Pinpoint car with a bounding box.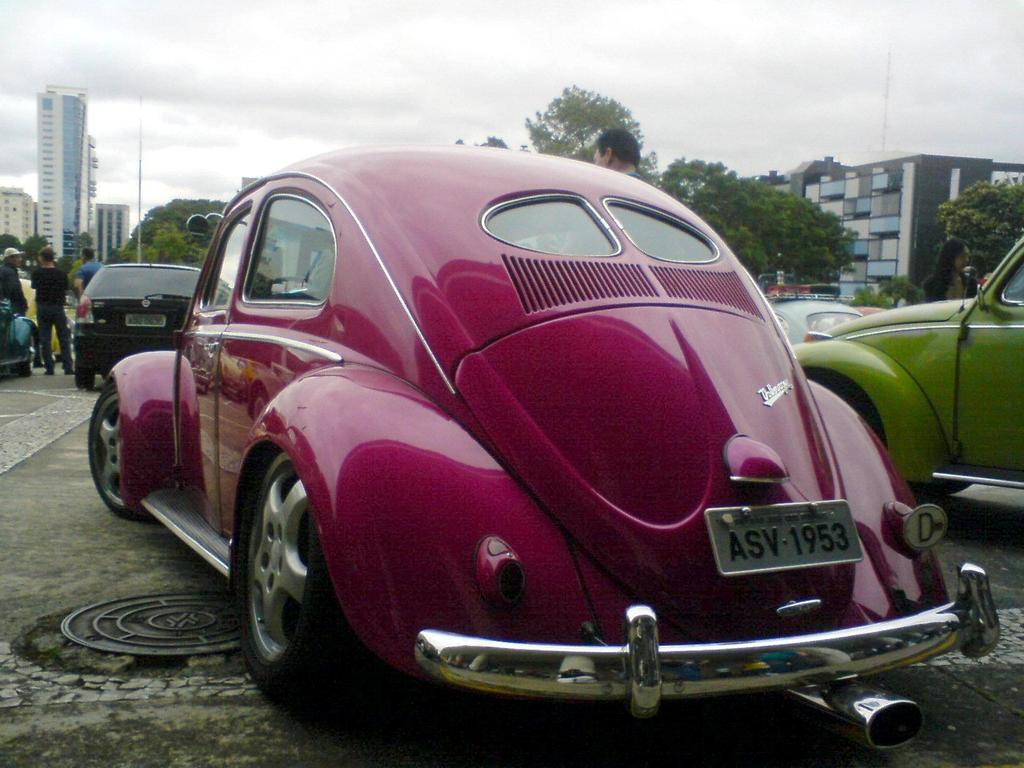
(76,262,201,394).
